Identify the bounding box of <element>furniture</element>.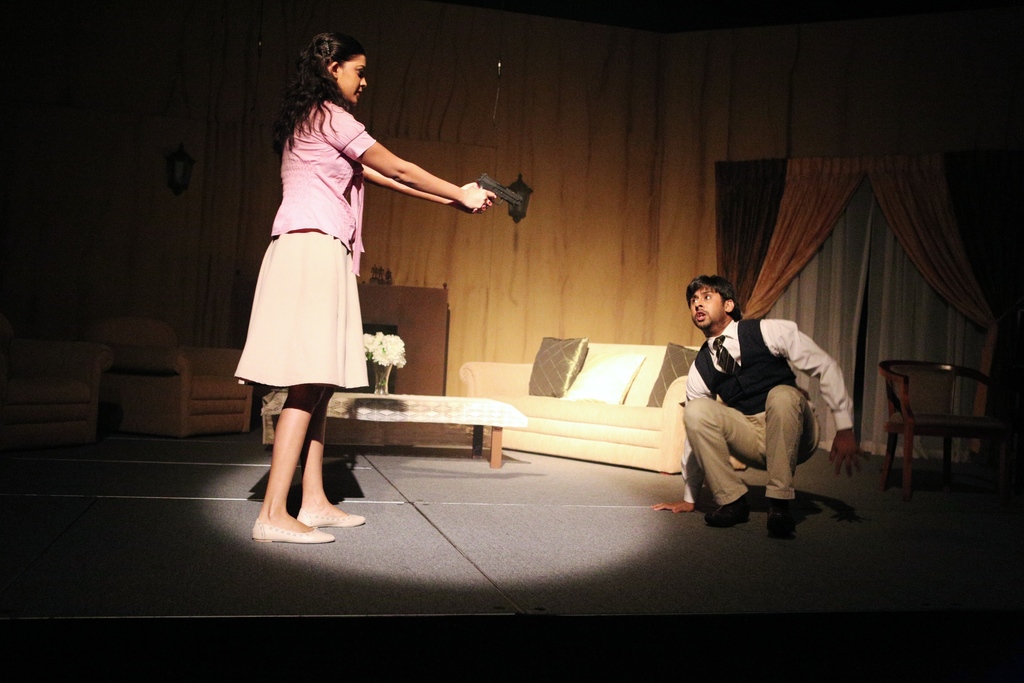
Rect(874, 360, 1007, 491).
